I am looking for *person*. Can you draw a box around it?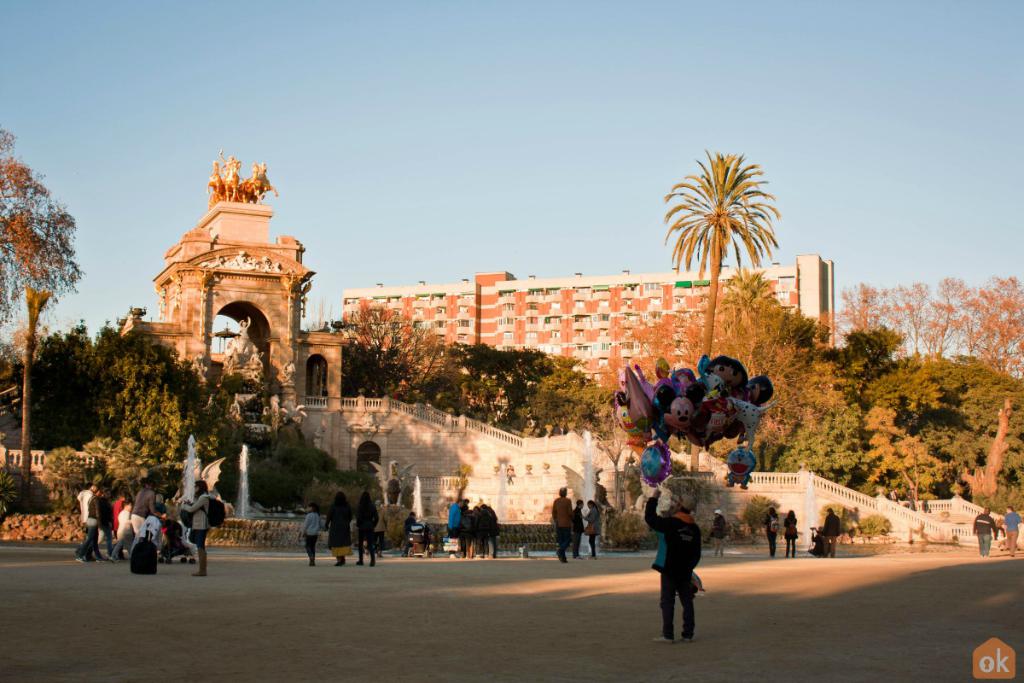
Sure, the bounding box is [763, 501, 785, 558].
